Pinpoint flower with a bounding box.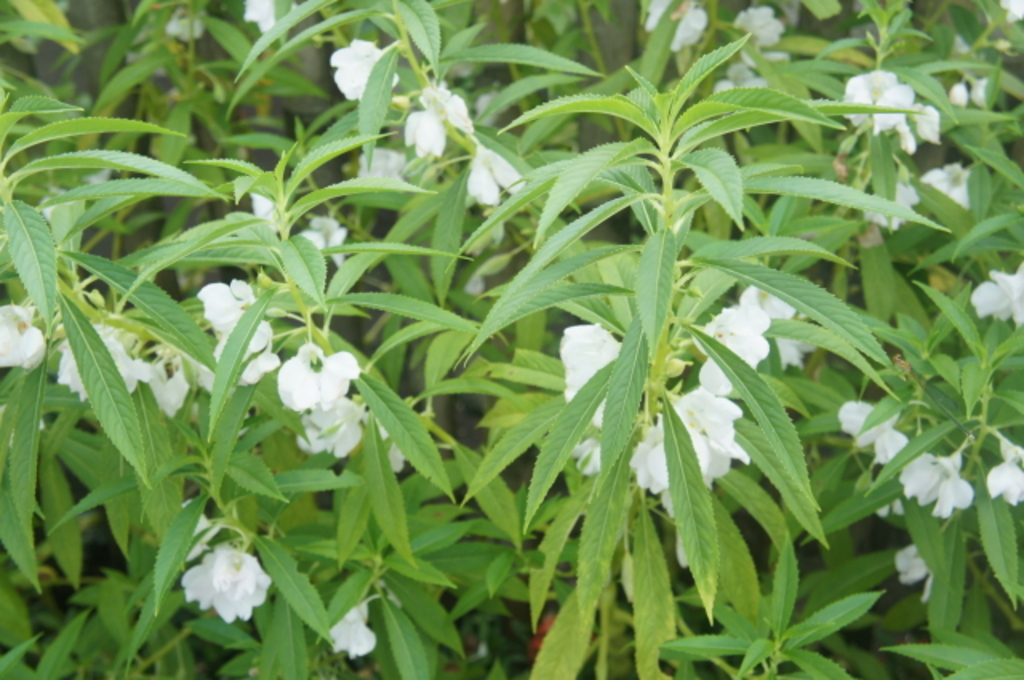
834, 403, 907, 456.
